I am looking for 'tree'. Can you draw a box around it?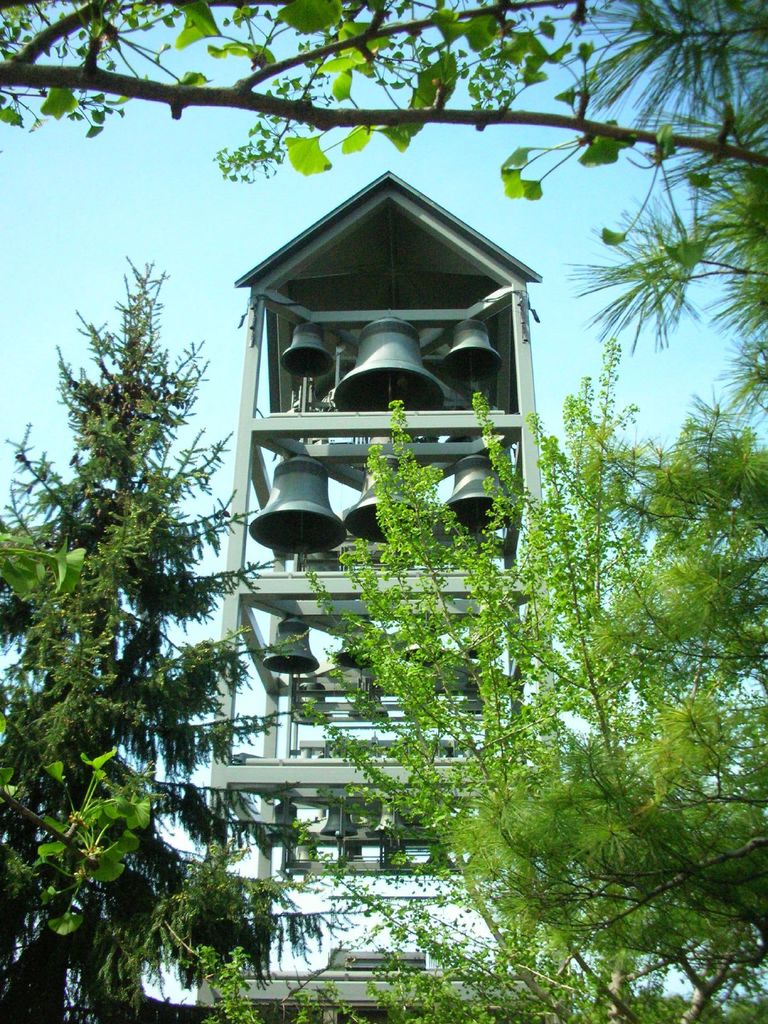
Sure, the bounding box is [x1=2, y1=0, x2=767, y2=364].
